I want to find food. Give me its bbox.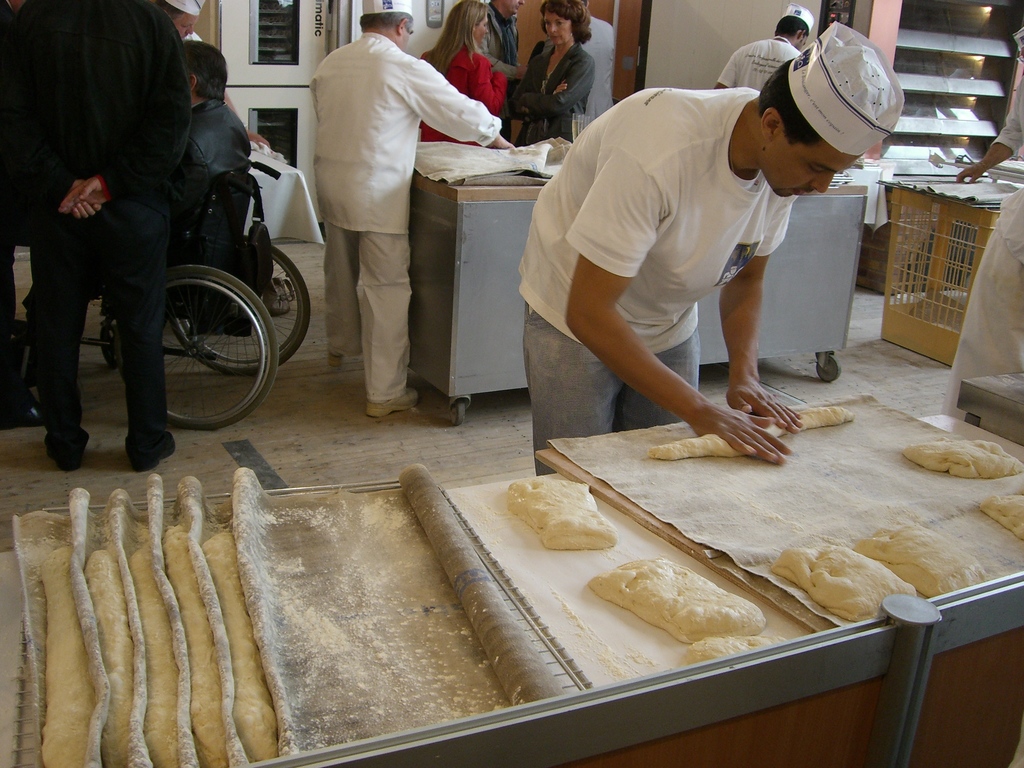
83:547:134:767.
